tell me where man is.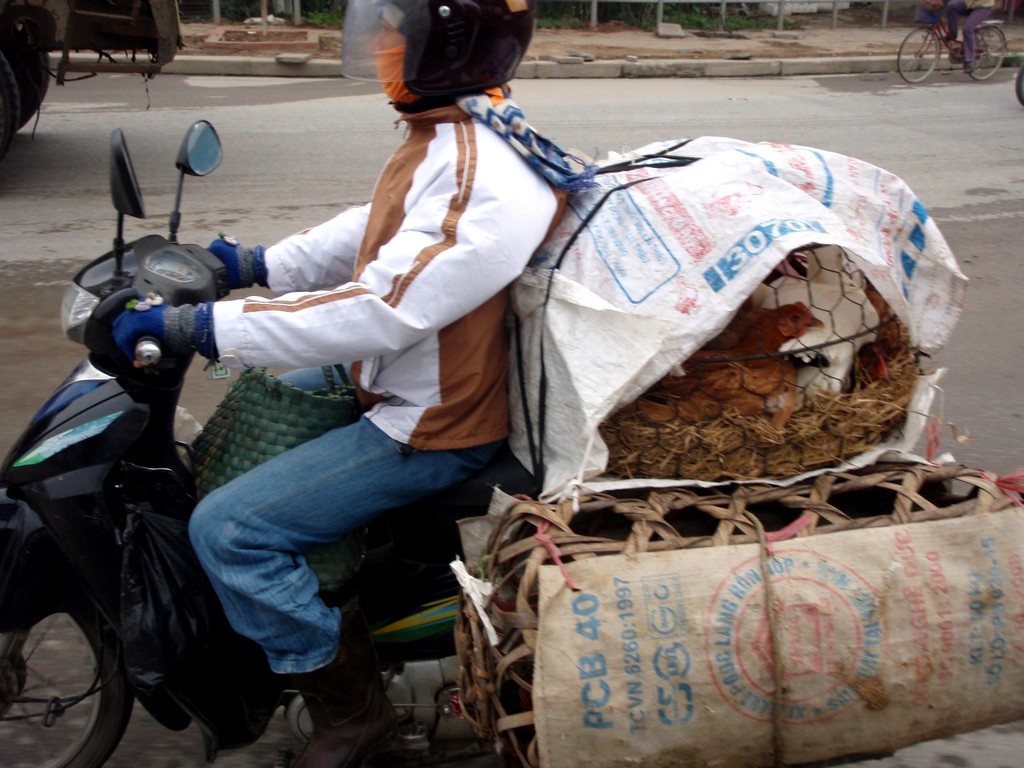
man is at {"x1": 113, "y1": 0, "x2": 582, "y2": 767}.
